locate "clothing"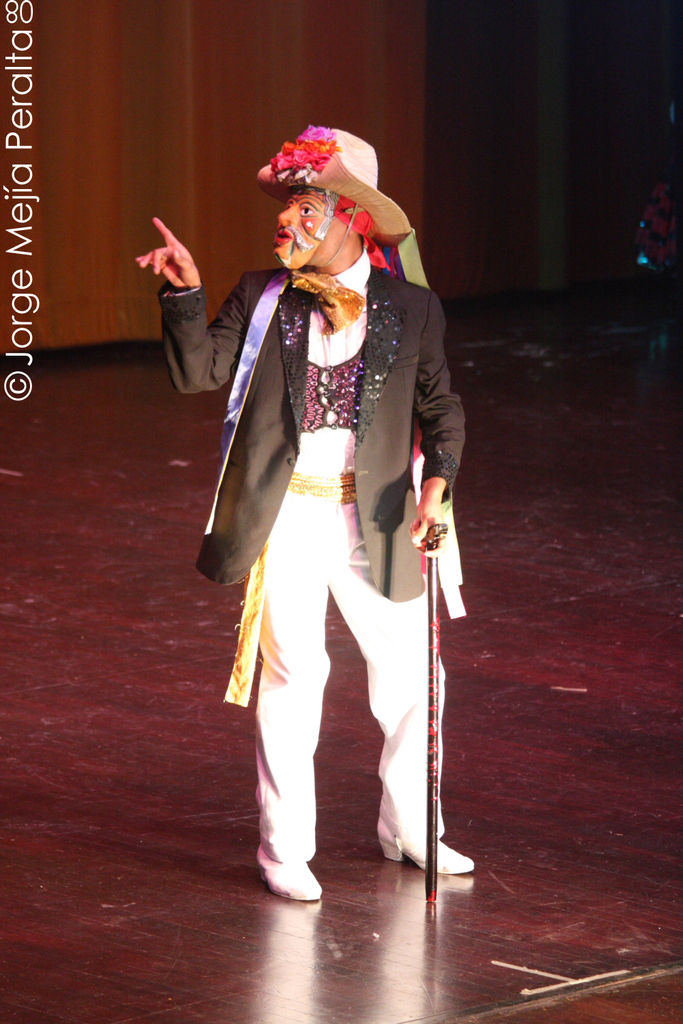
rect(149, 247, 462, 862)
